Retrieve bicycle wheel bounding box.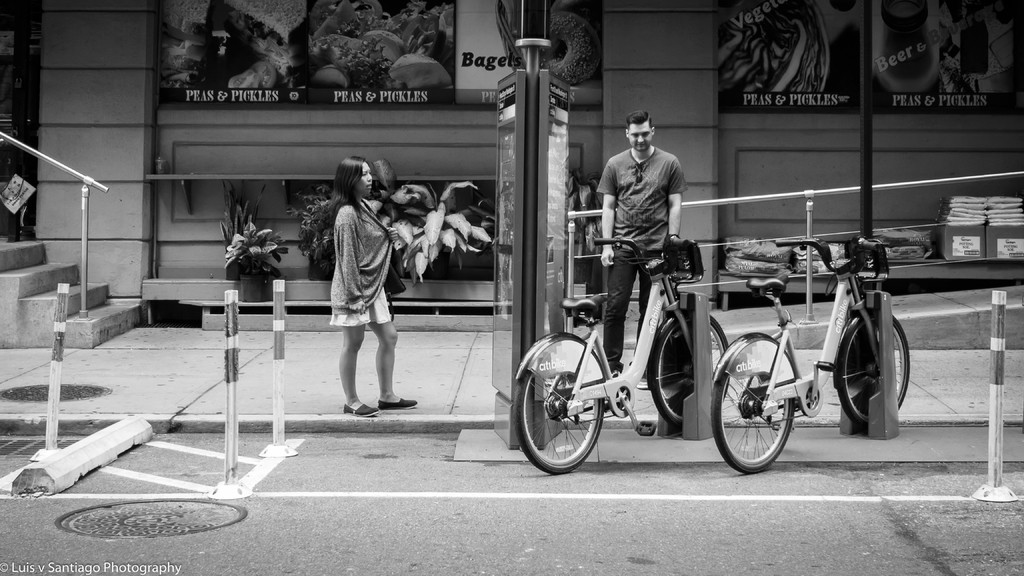
Bounding box: x1=646, y1=313, x2=735, y2=422.
